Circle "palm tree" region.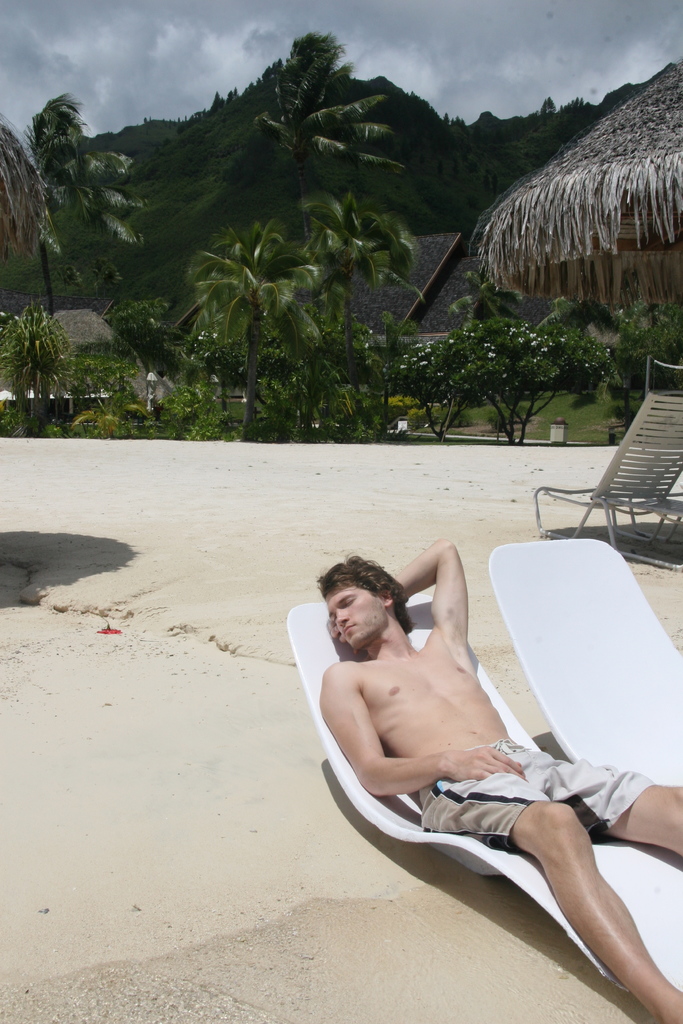
Region: 540:295:614:333.
